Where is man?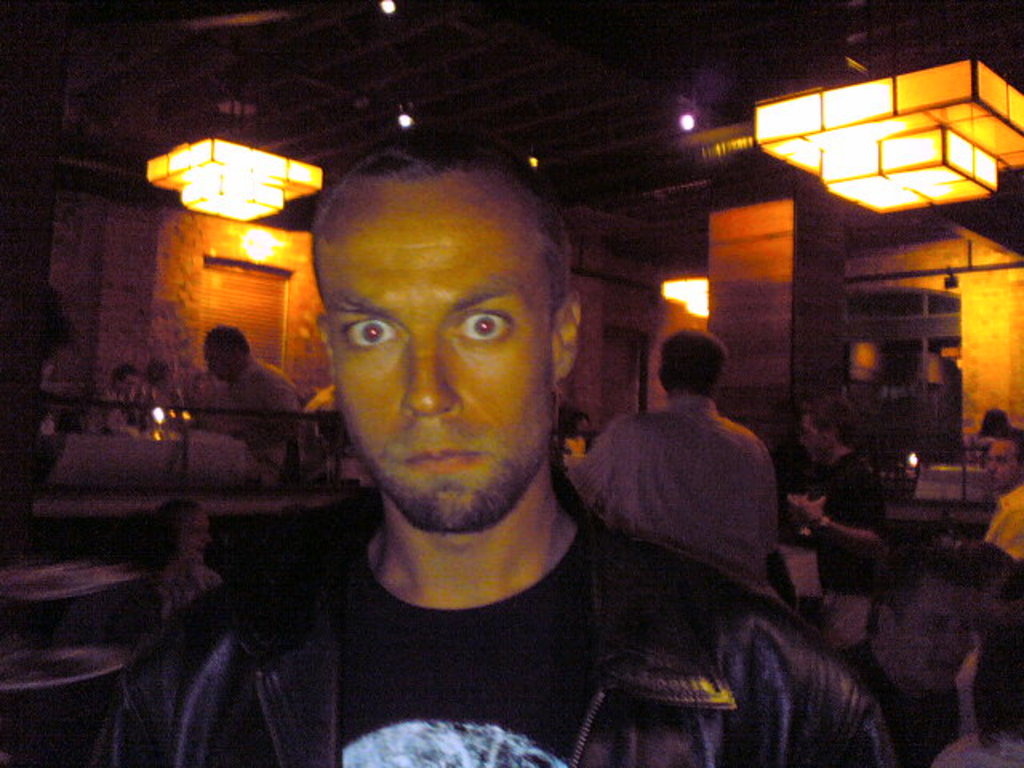
locate(782, 395, 891, 605).
